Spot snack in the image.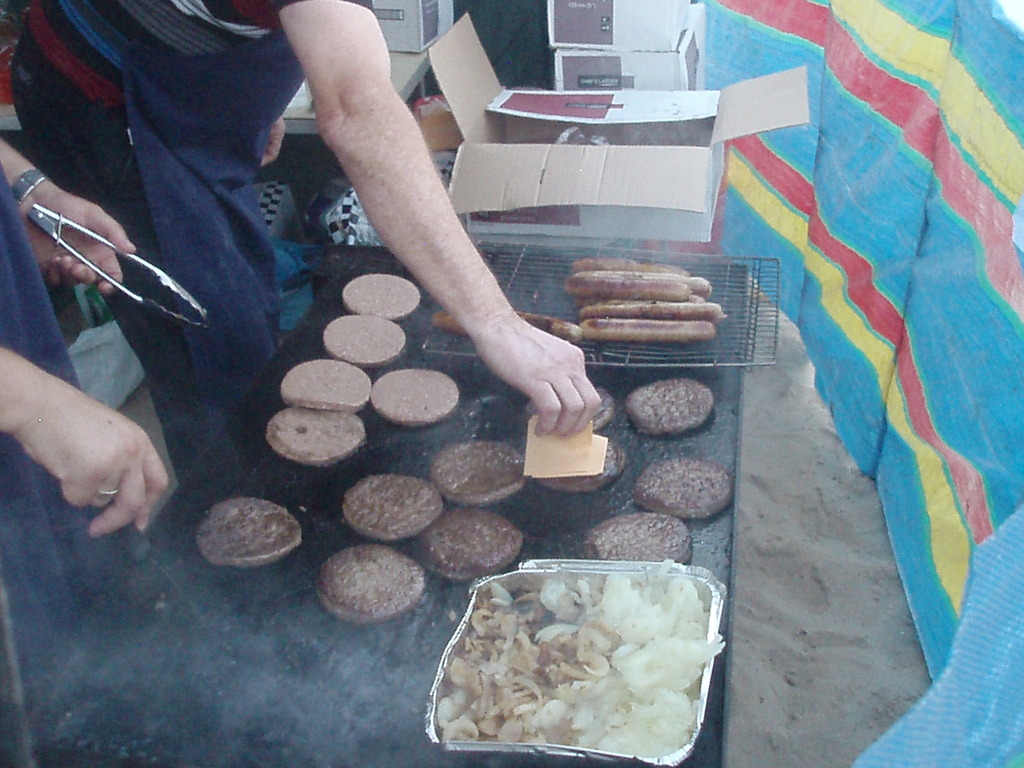
snack found at [628,380,713,436].
